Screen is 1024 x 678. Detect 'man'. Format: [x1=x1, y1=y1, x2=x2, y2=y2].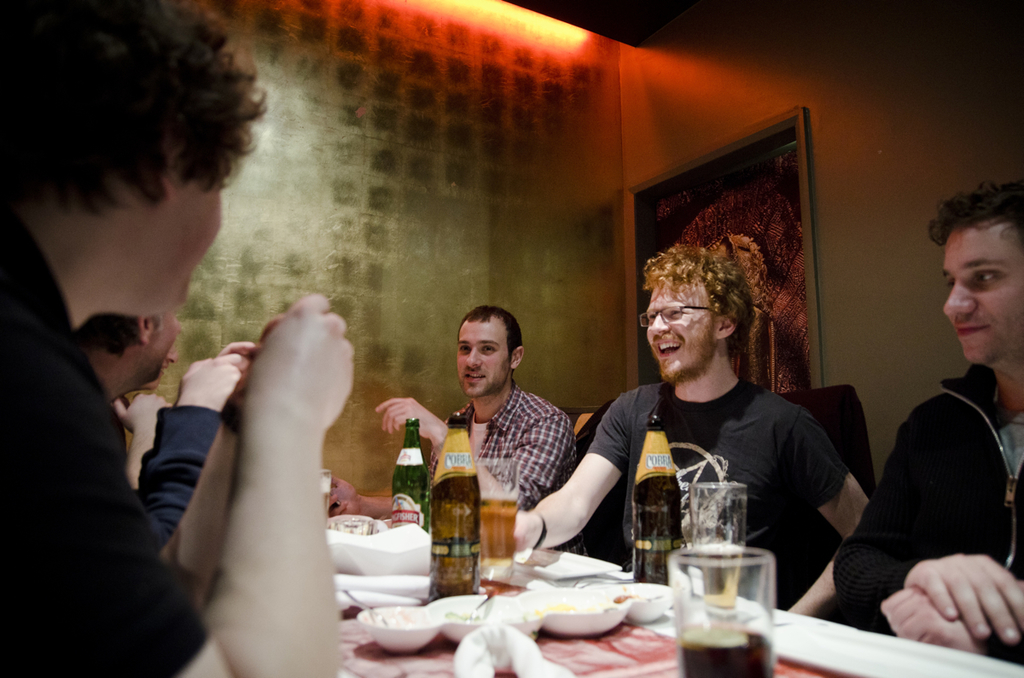
[x1=326, y1=306, x2=622, y2=561].
